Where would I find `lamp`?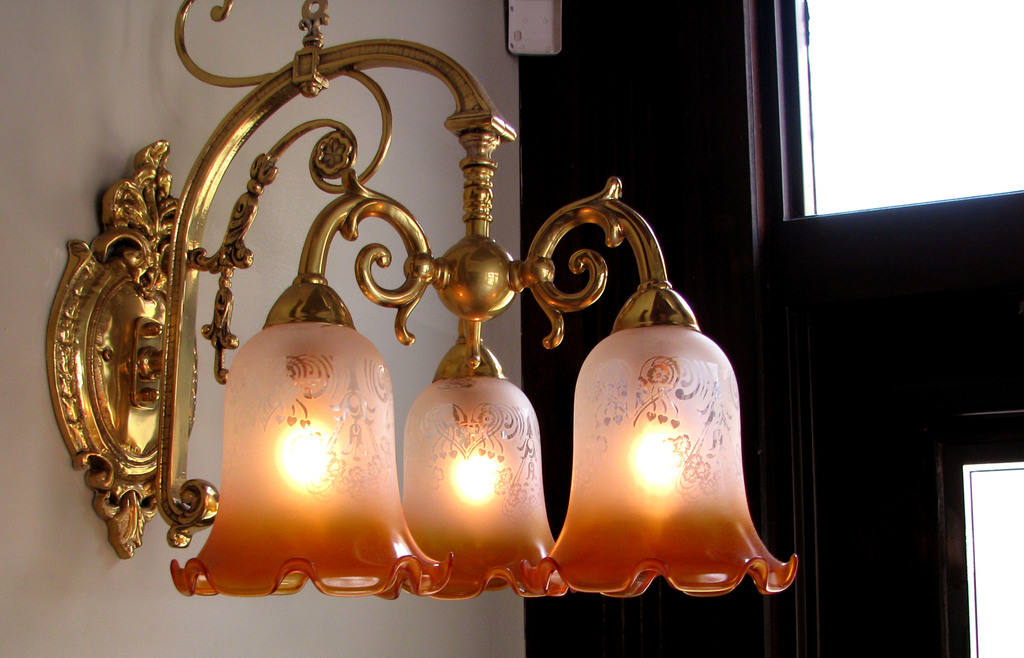
At <region>39, 68, 823, 614</region>.
